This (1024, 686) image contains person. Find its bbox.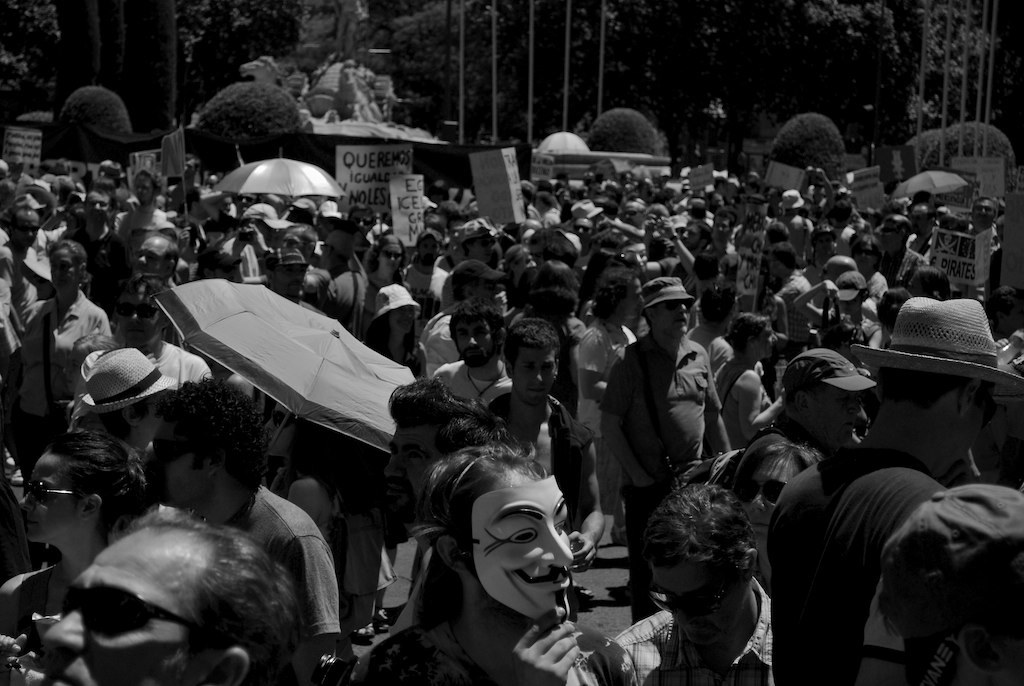
bbox=(722, 225, 772, 289).
